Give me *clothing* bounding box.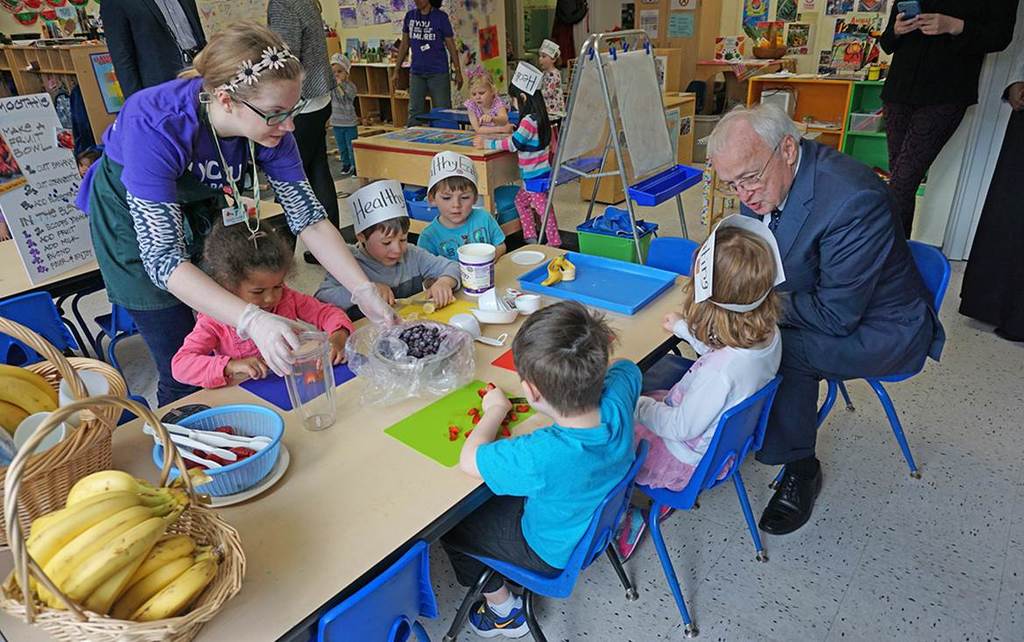
bbox(169, 284, 357, 392).
